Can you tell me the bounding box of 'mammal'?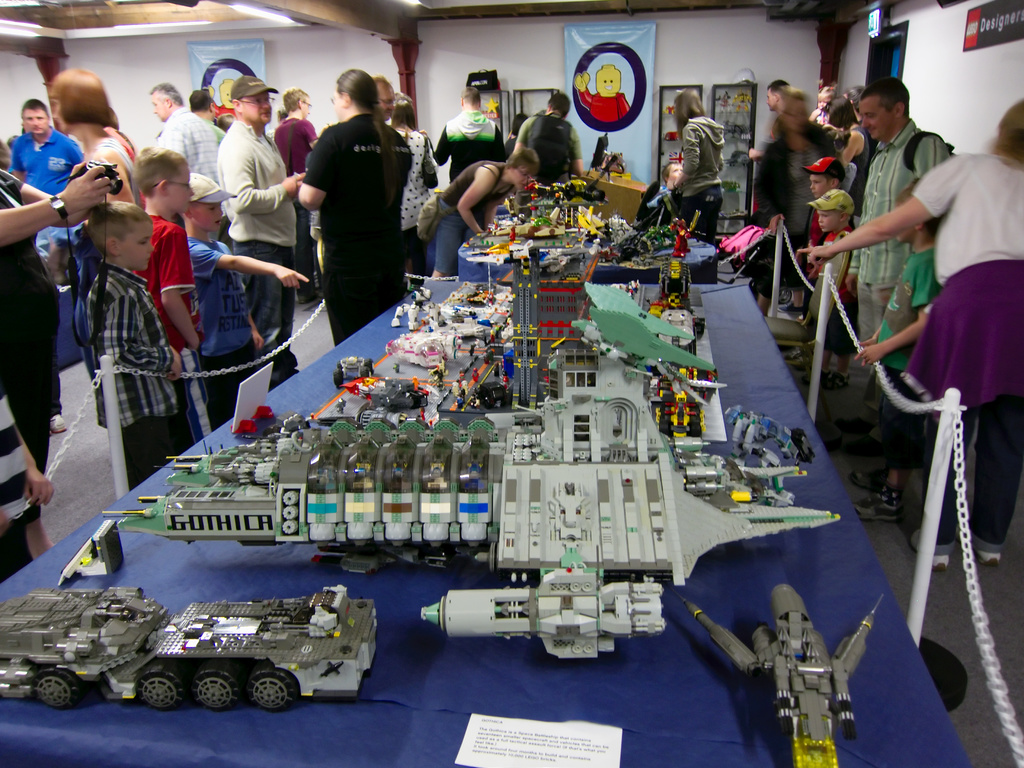
x1=754 y1=85 x2=840 y2=318.
